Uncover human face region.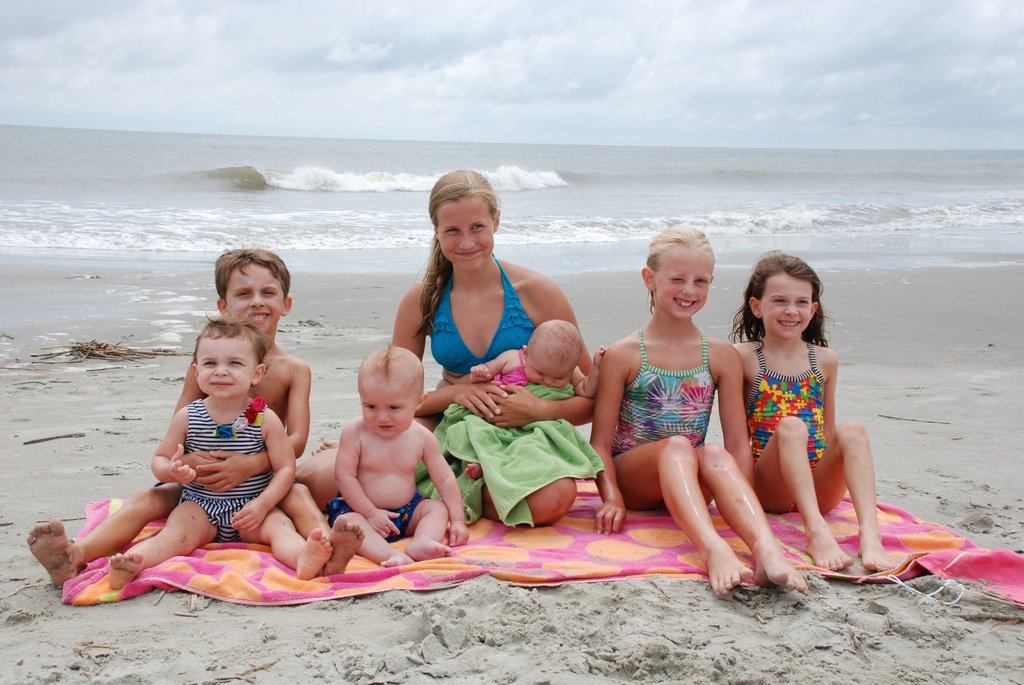
Uncovered: detection(224, 261, 282, 332).
